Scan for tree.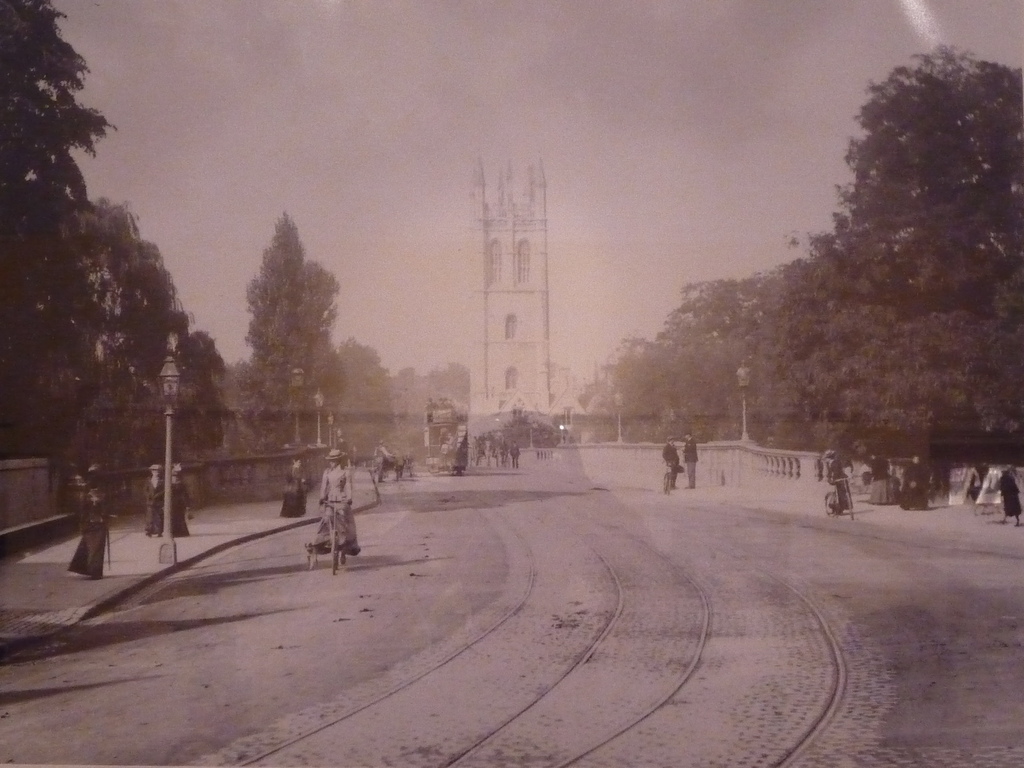
Scan result: box(0, 0, 108, 458).
